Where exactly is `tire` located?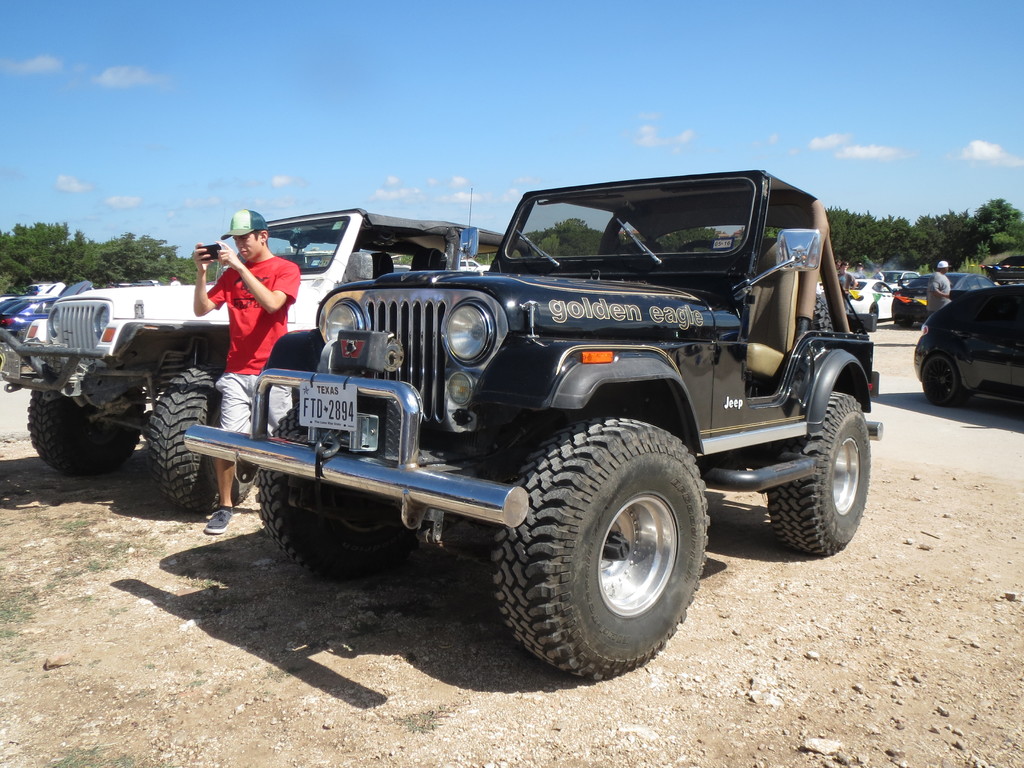
Its bounding box is bbox=(768, 390, 871, 557).
